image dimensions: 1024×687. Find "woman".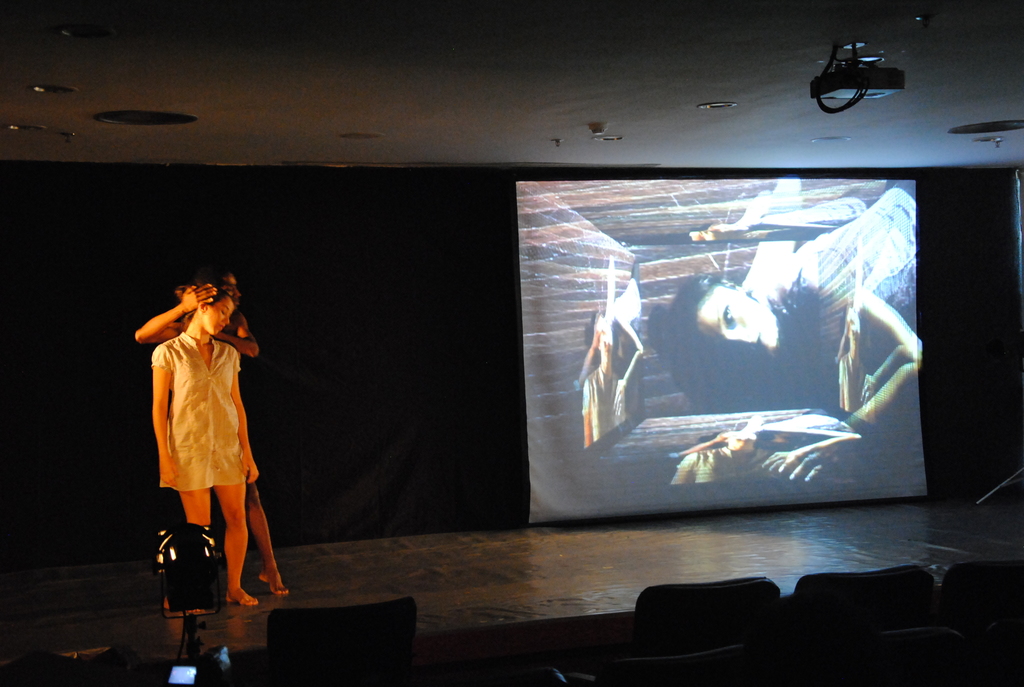
bbox=[134, 269, 292, 596].
